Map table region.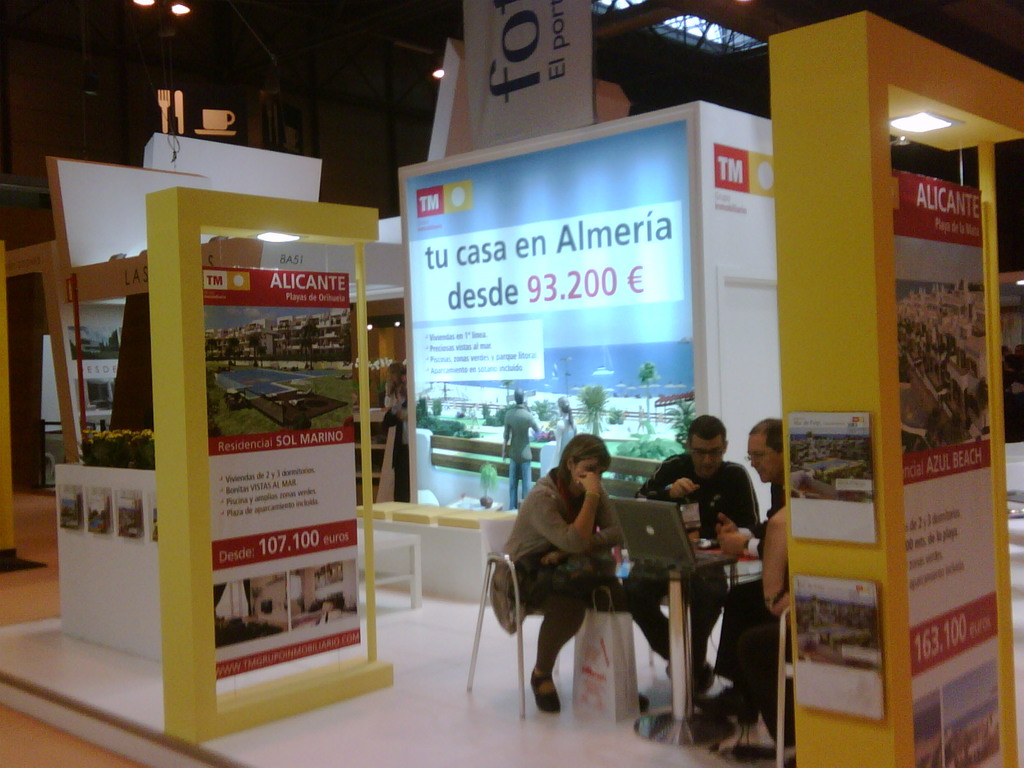
Mapped to BBox(593, 501, 774, 748).
